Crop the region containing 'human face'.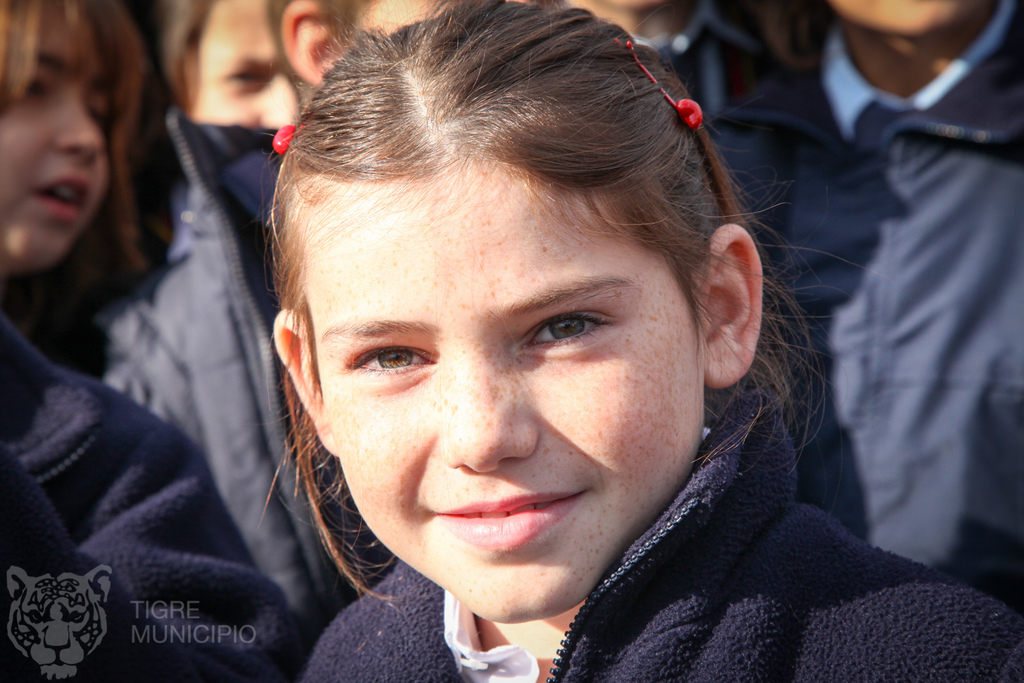
Crop region: bbox=(350, 0, 577, 53).
